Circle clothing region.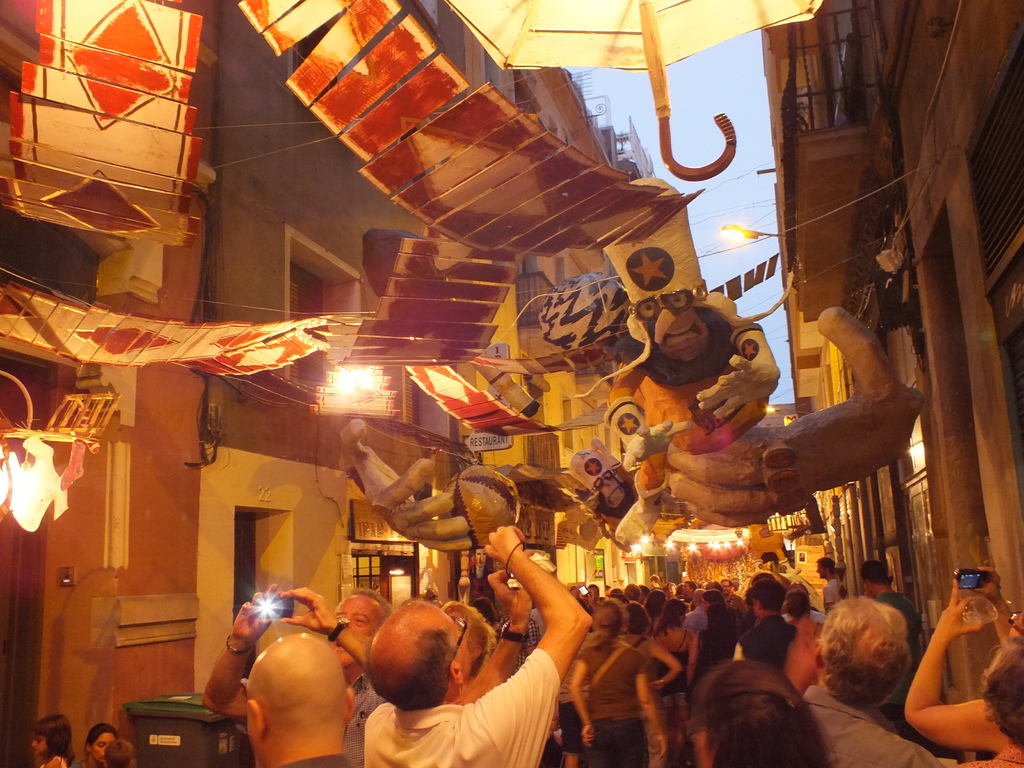
Region: crop(875, 584, 924, 712).
